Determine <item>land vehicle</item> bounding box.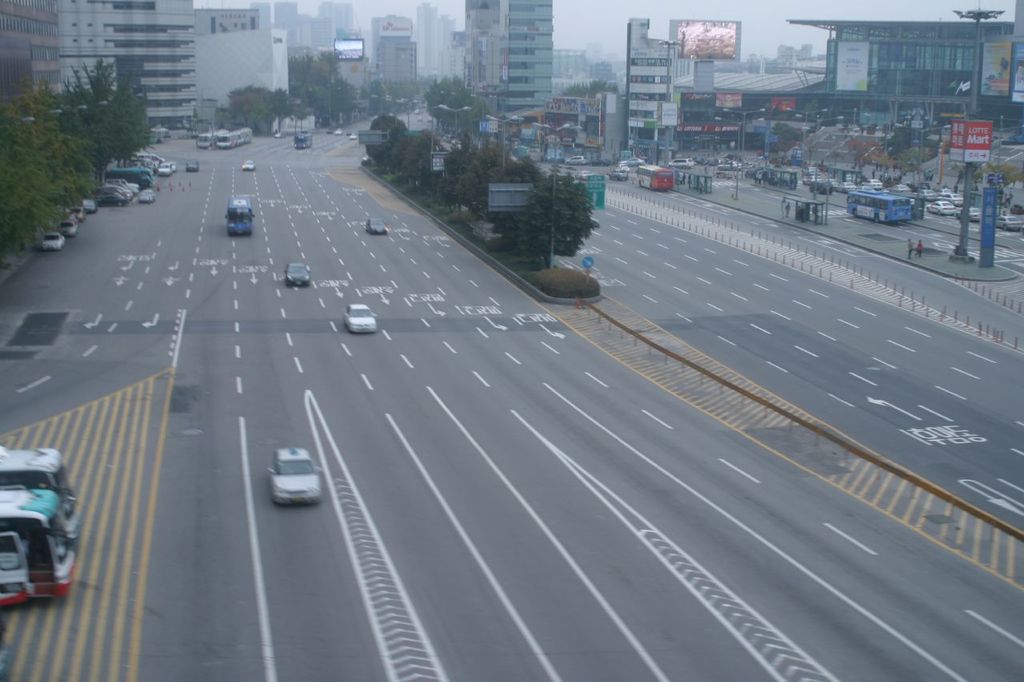
Determined: <box>829,177,839,192</box>.
